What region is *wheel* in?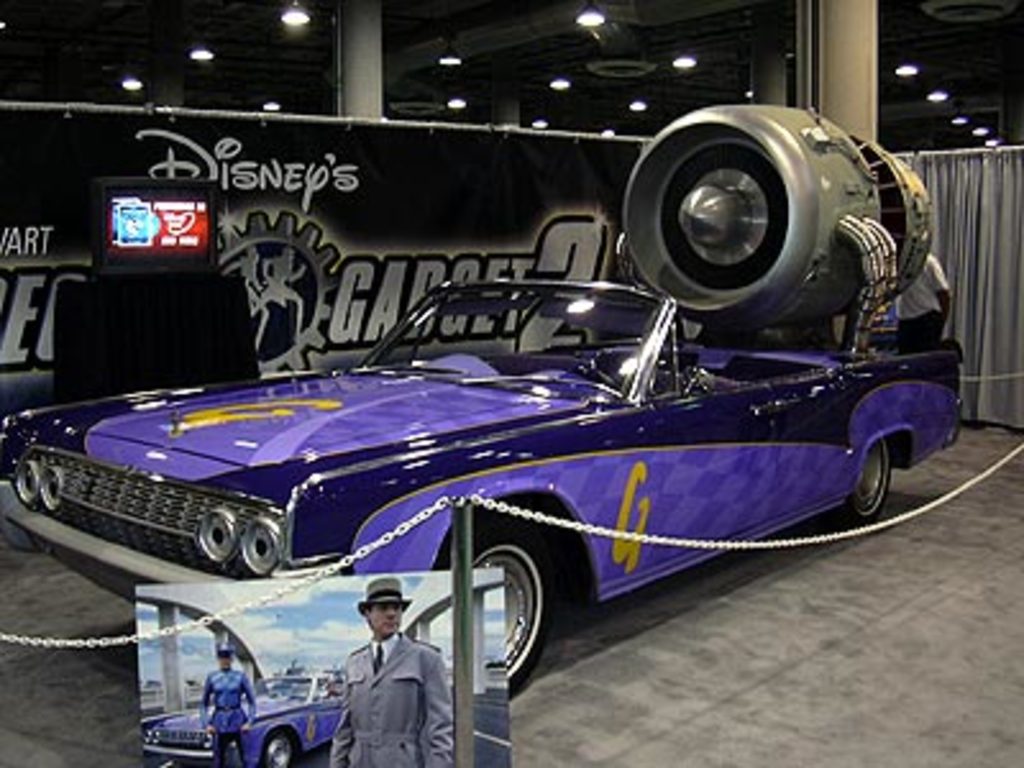
<bbox>264, 730, 300, 765</bbox>.
